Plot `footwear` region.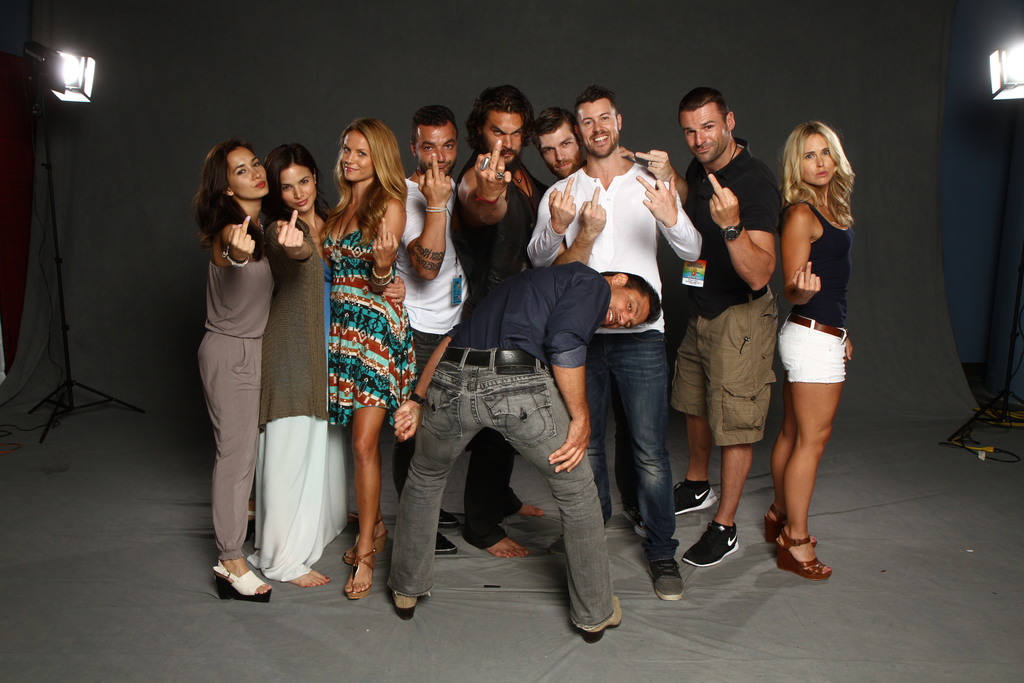
Plotted at 622,504,648,539.
